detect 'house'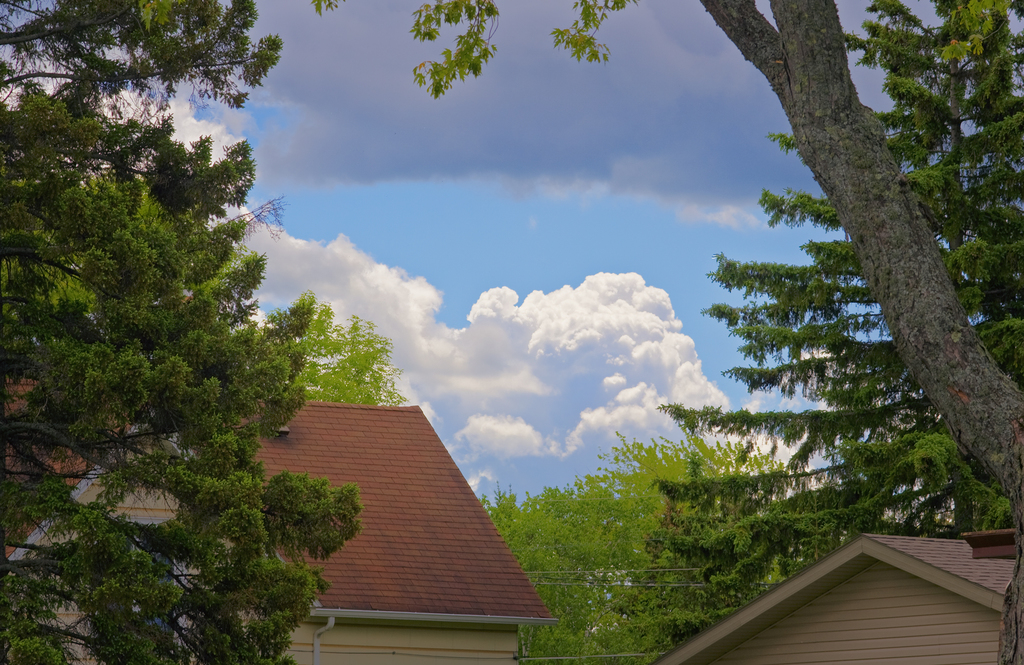
<bbox>644, 527, 1019, 664</bbox>
